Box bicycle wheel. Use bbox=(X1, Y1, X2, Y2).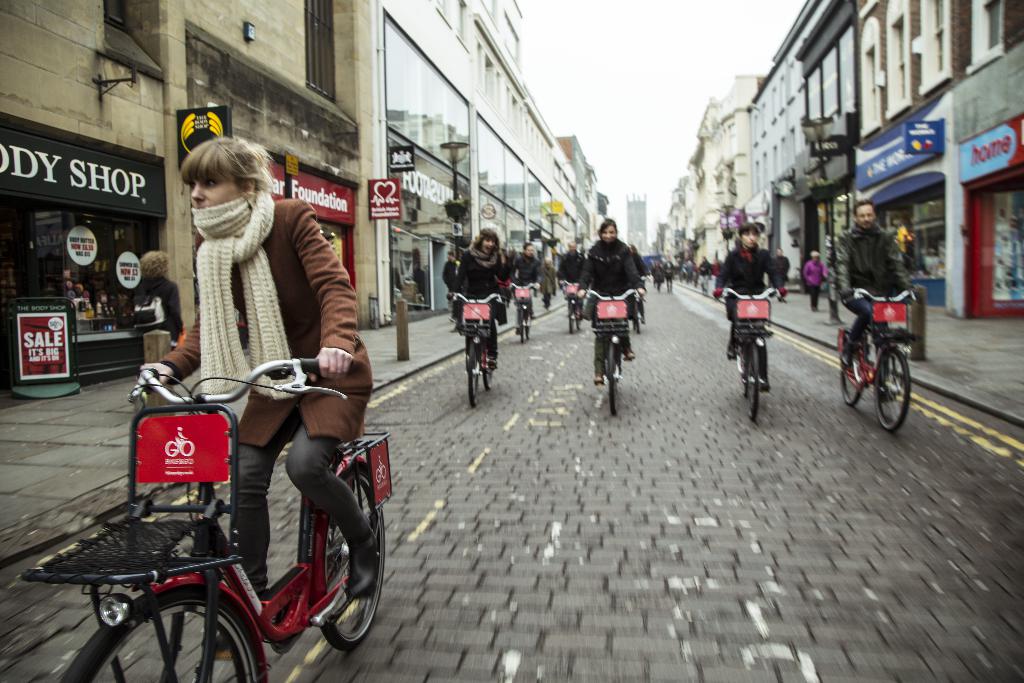
bbox=(627, 297, 644, 336).
